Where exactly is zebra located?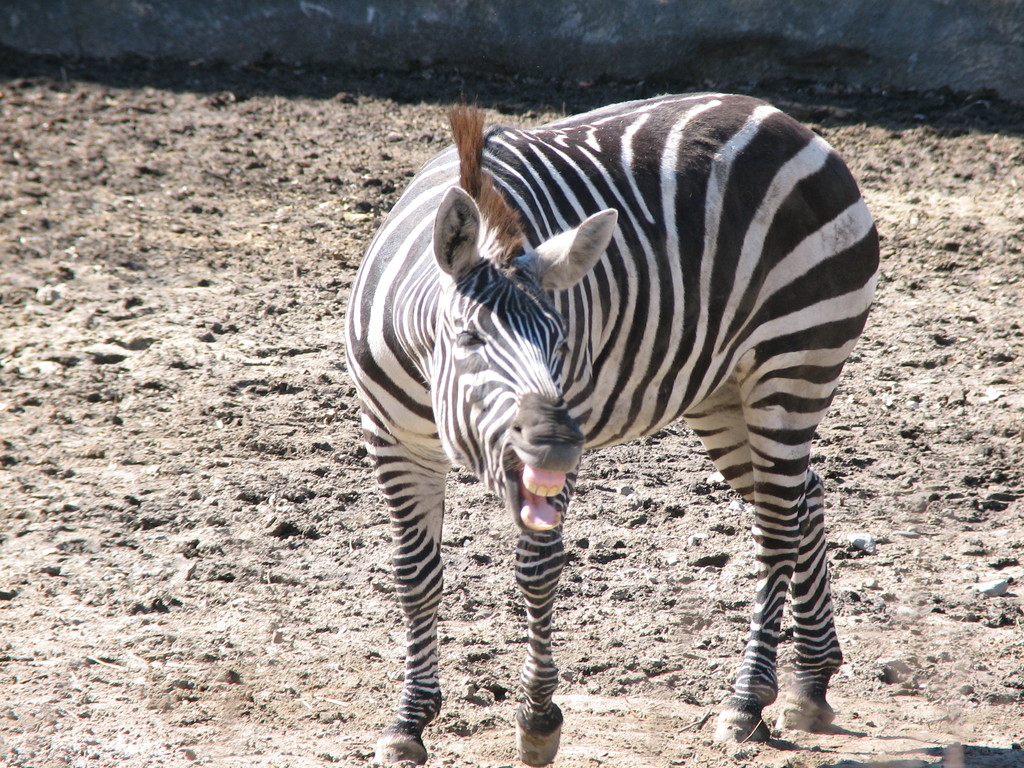
Its bounding box is l=342, t=98, r=881, b=767.
